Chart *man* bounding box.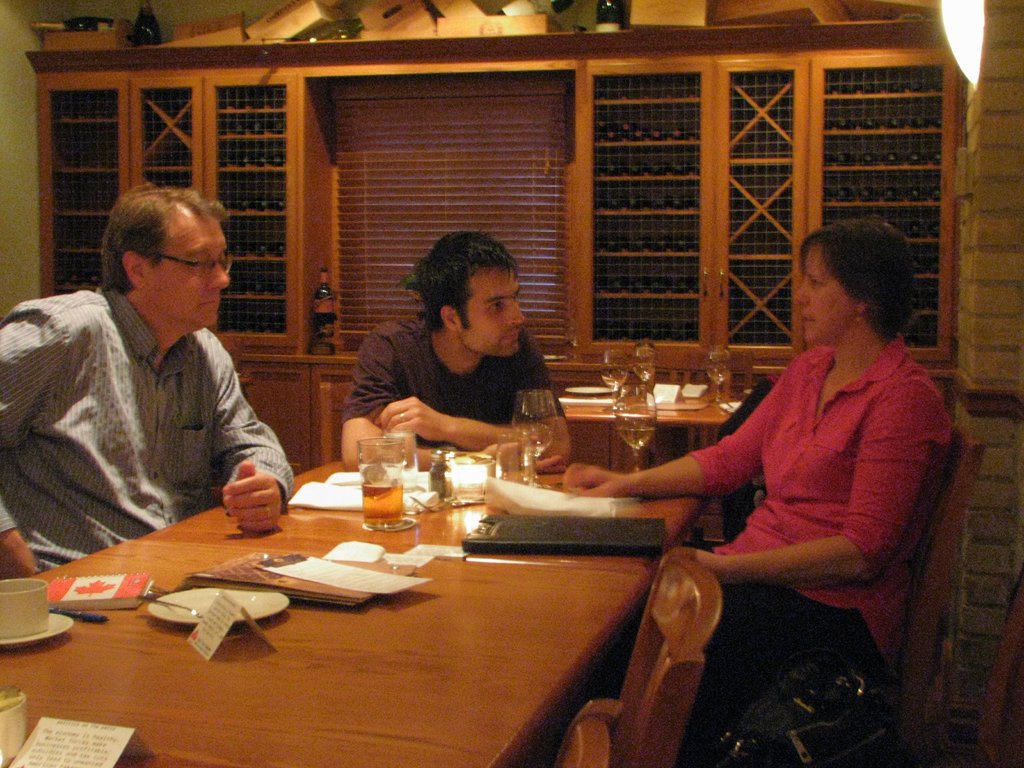
Charted: box=[3, 186, 299, 586].
